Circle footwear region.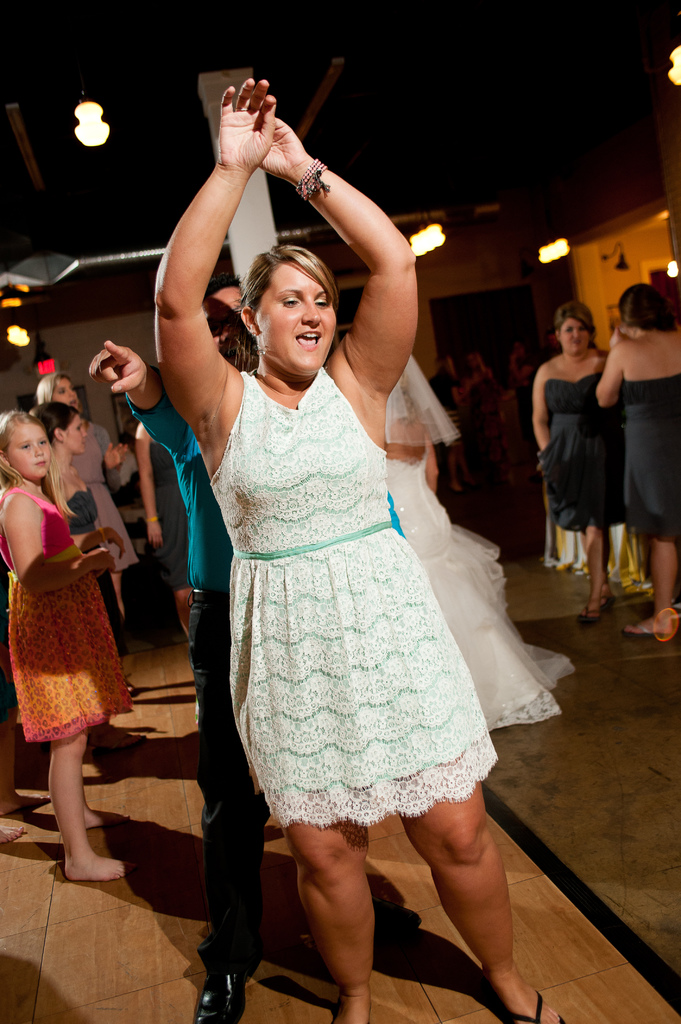
Region: {"x1": 579, "y1": 602, "x2": 607, "y2": 623}.
